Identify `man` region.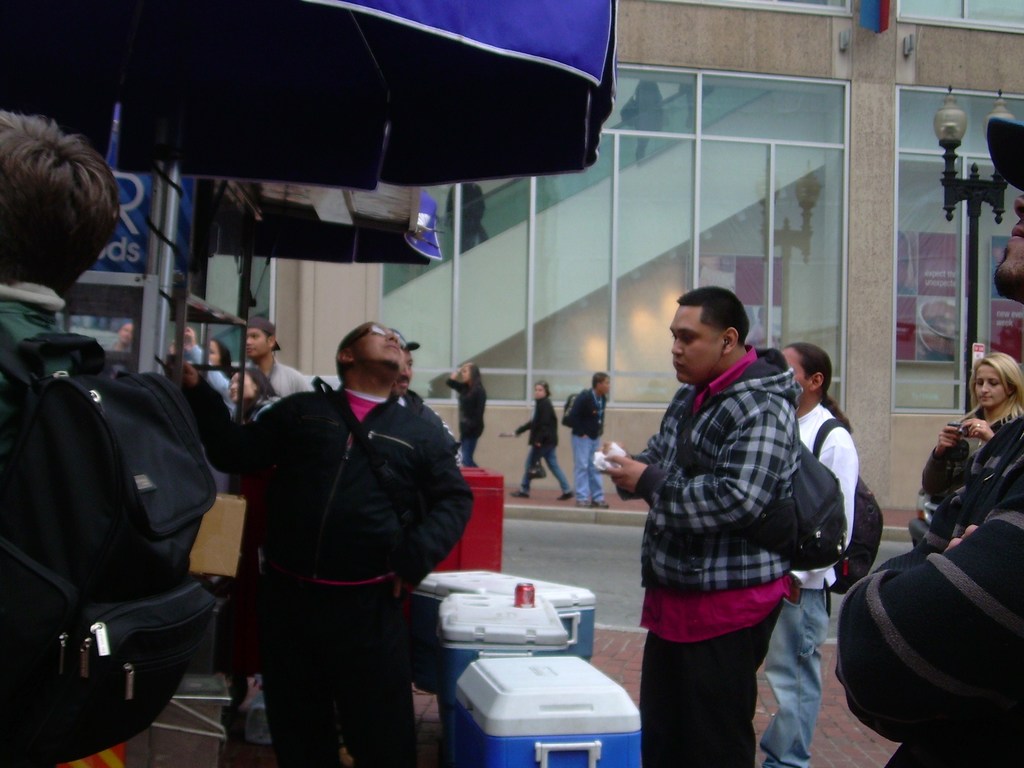
Region: (left=0, top=102, right=221, bottom=767).
